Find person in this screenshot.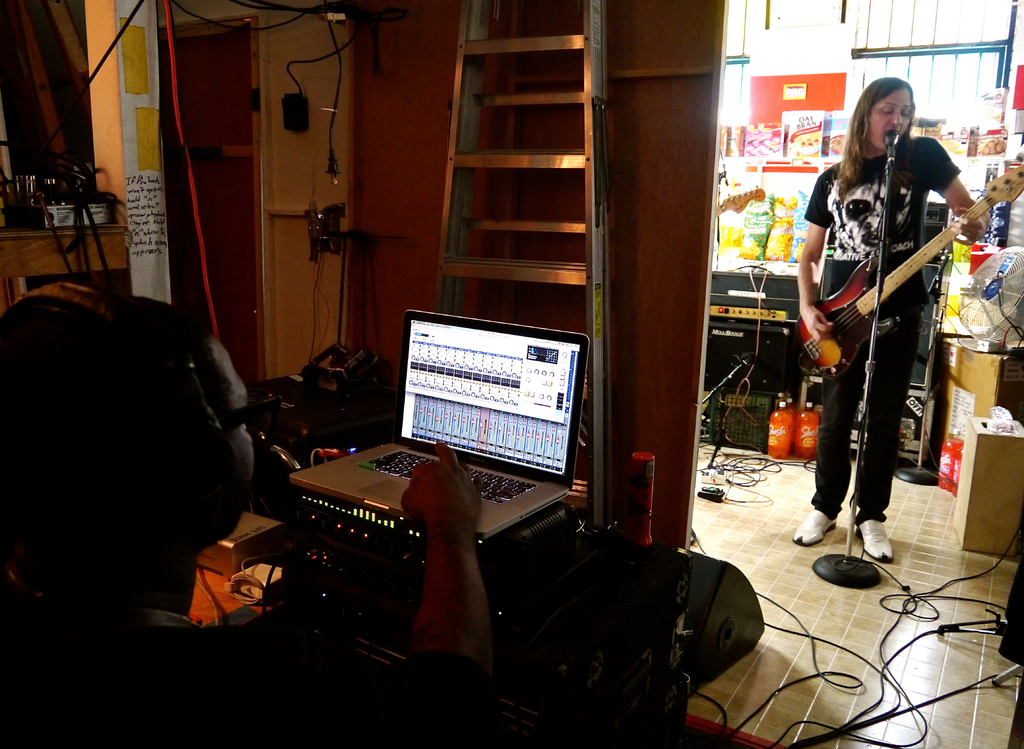
The bounding box for person is (x1=799, y1=74, x2=996, y2=554).
